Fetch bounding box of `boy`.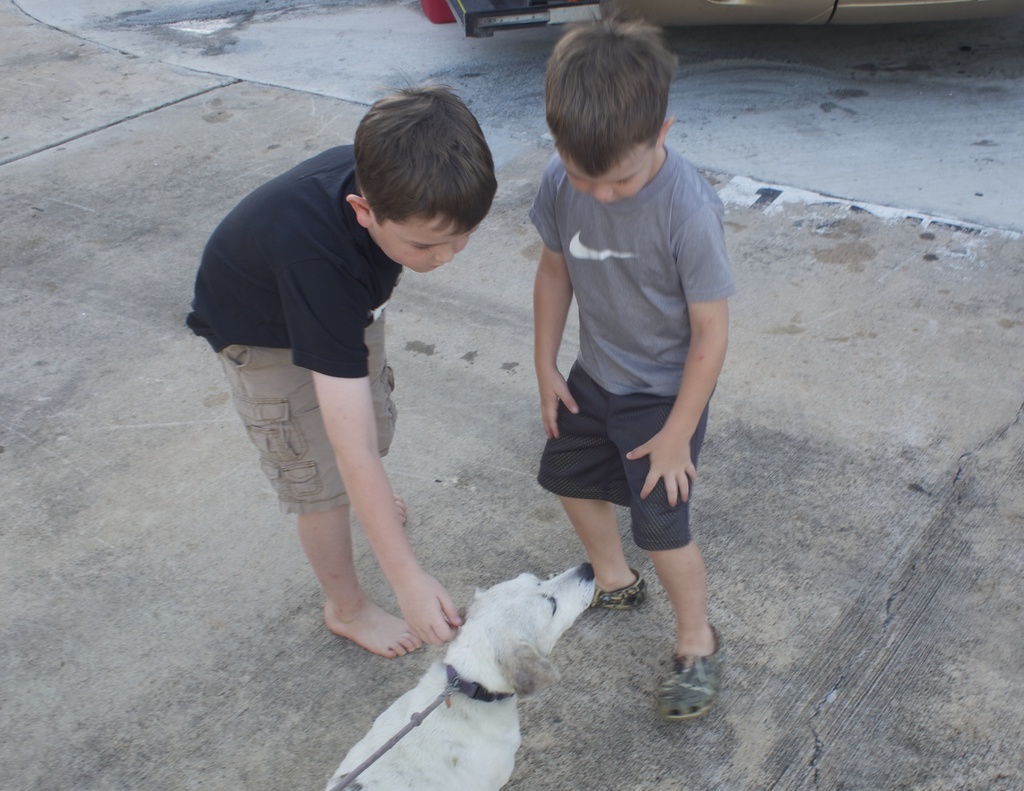
Bbox: bbox(531, 13, 733, 722).
